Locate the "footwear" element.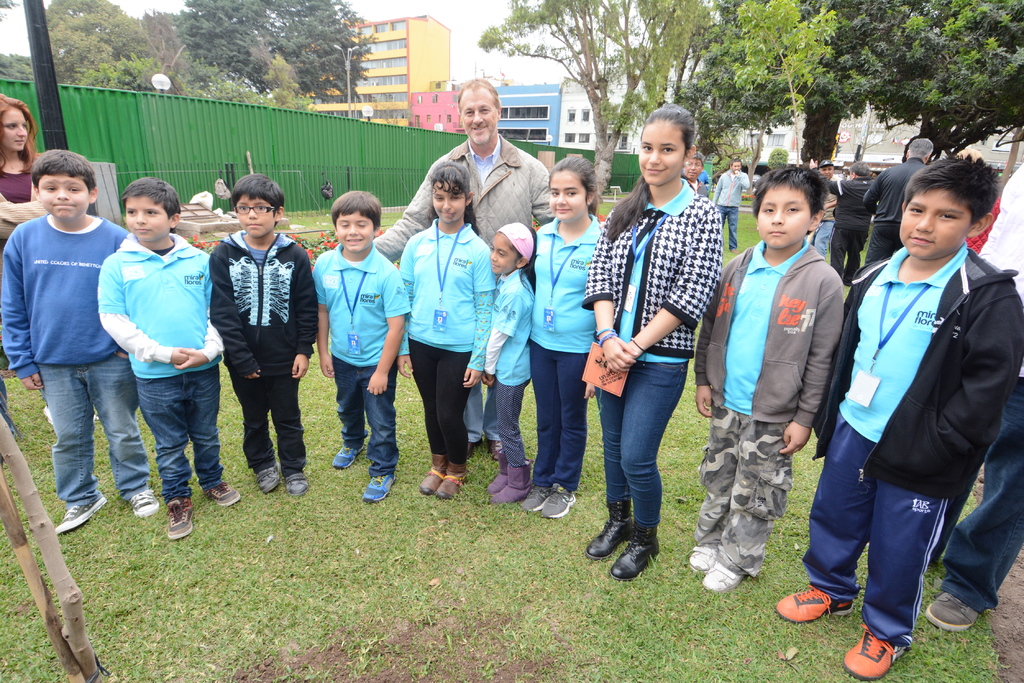
Element bbox: l=614, t=524, r=659, b=583.
